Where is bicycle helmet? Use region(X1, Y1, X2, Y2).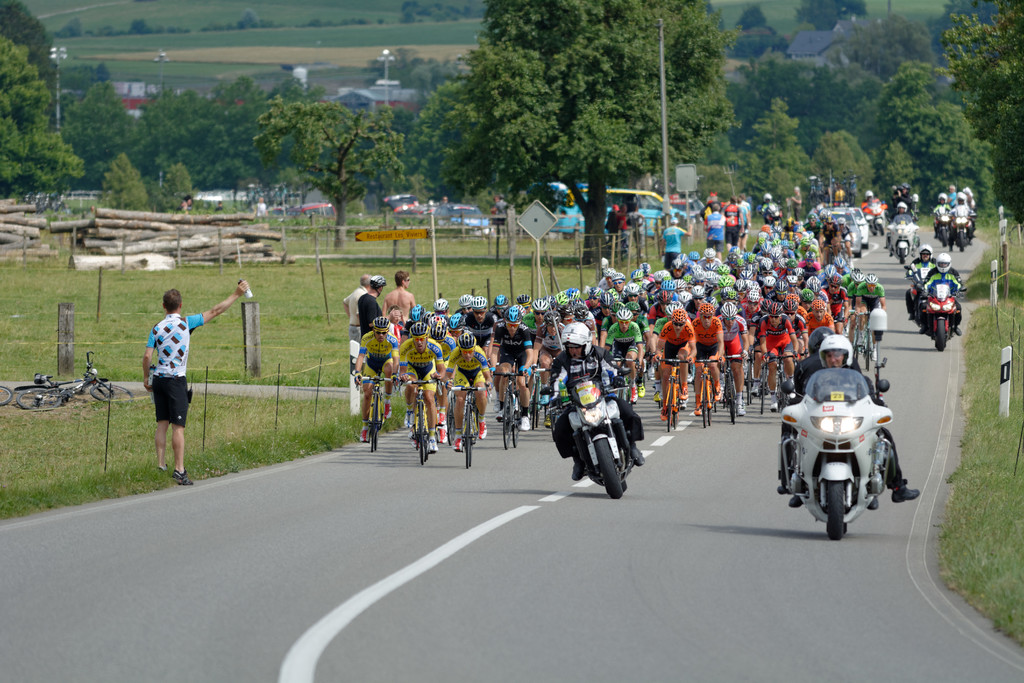
region(795, 289, 813, 303).
